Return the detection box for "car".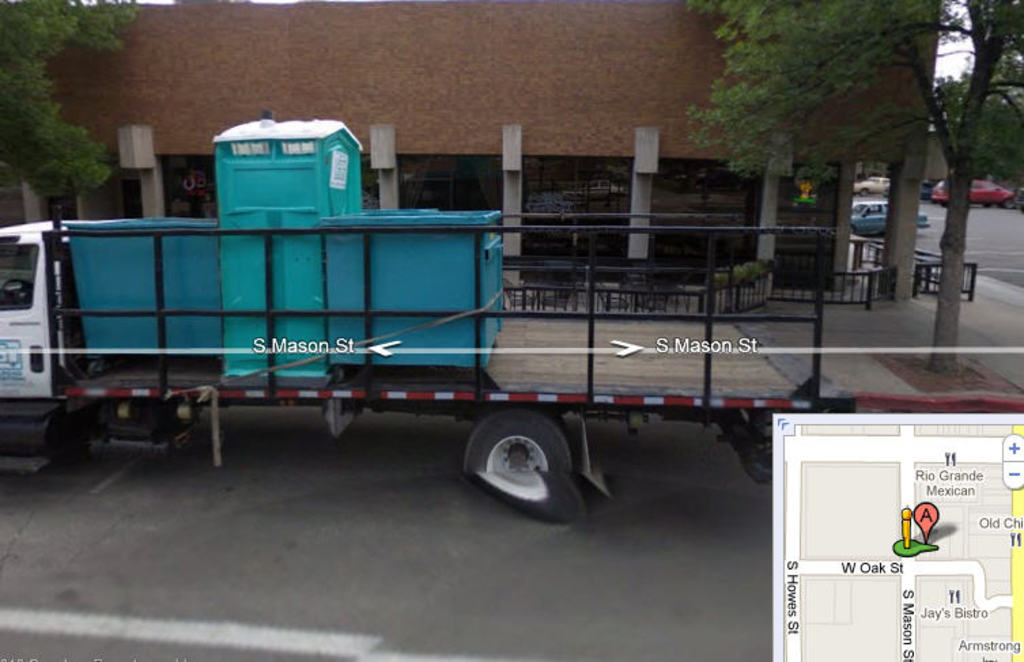
crop(853, 170, 892, 193).
